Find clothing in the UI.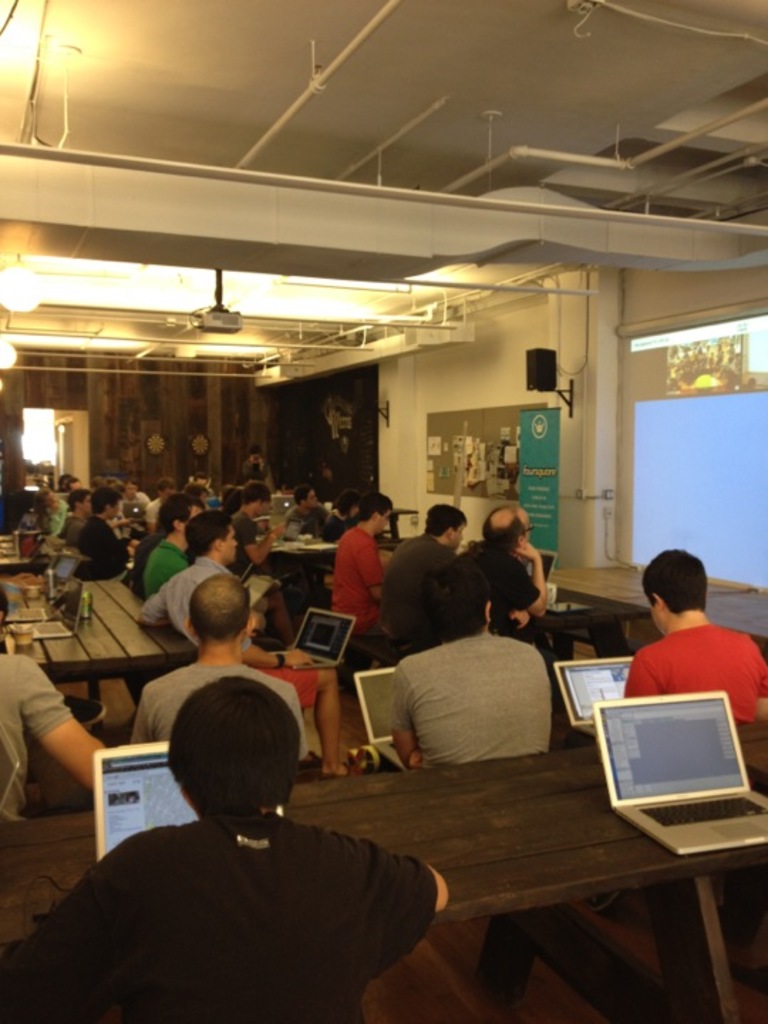
UI element at l=125, t=660, r=311, b=757.
